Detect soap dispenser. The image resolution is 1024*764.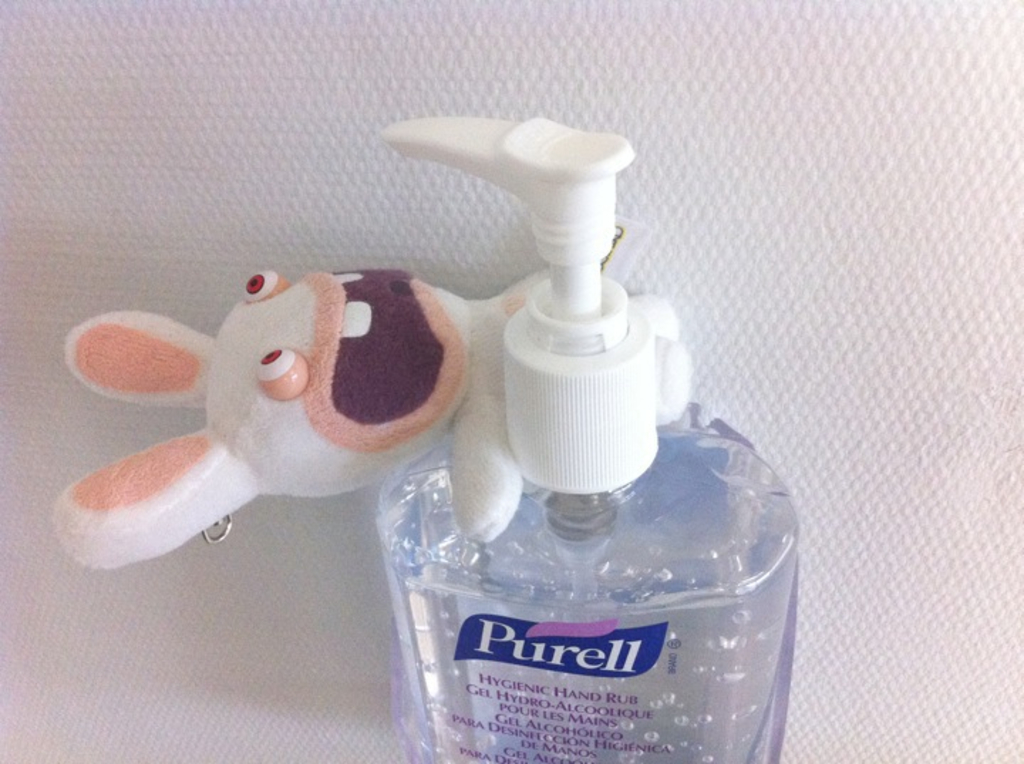
(375, 112, 802, 763).
